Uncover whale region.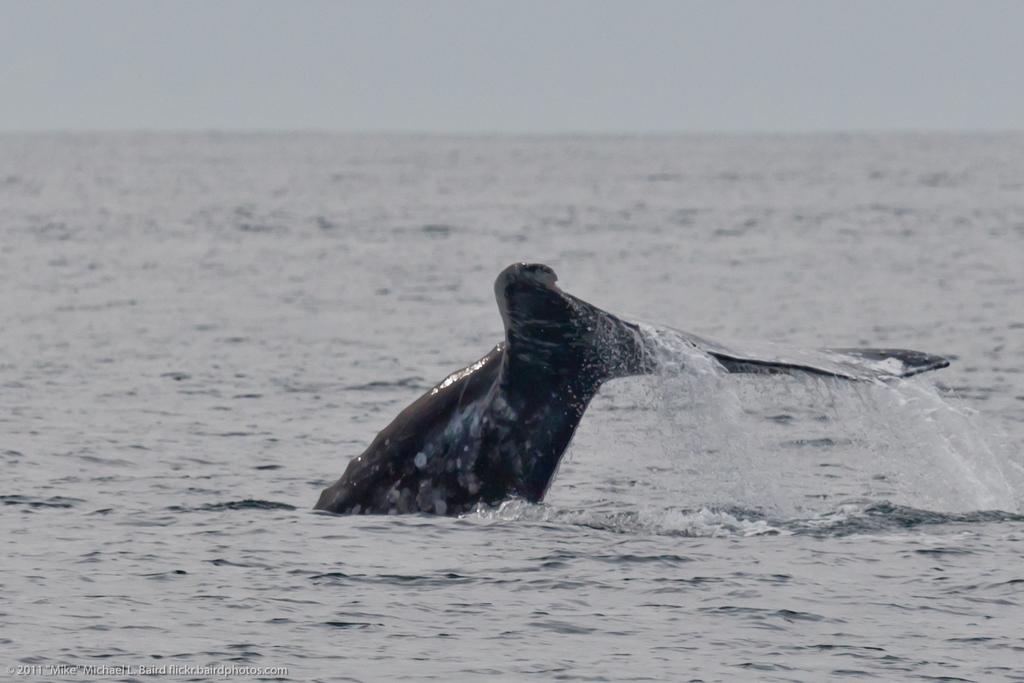
Uncovered: bbox=[314, 259, 948, 514].
